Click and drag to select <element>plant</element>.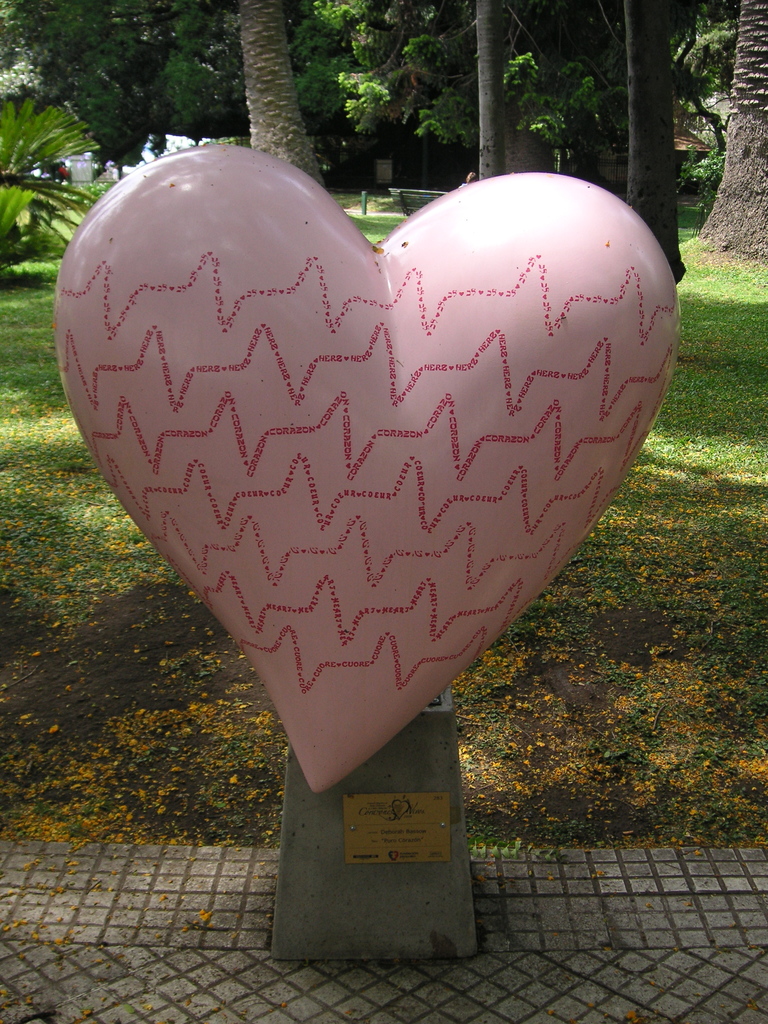
Selection: (0, 179, 34, 239).
